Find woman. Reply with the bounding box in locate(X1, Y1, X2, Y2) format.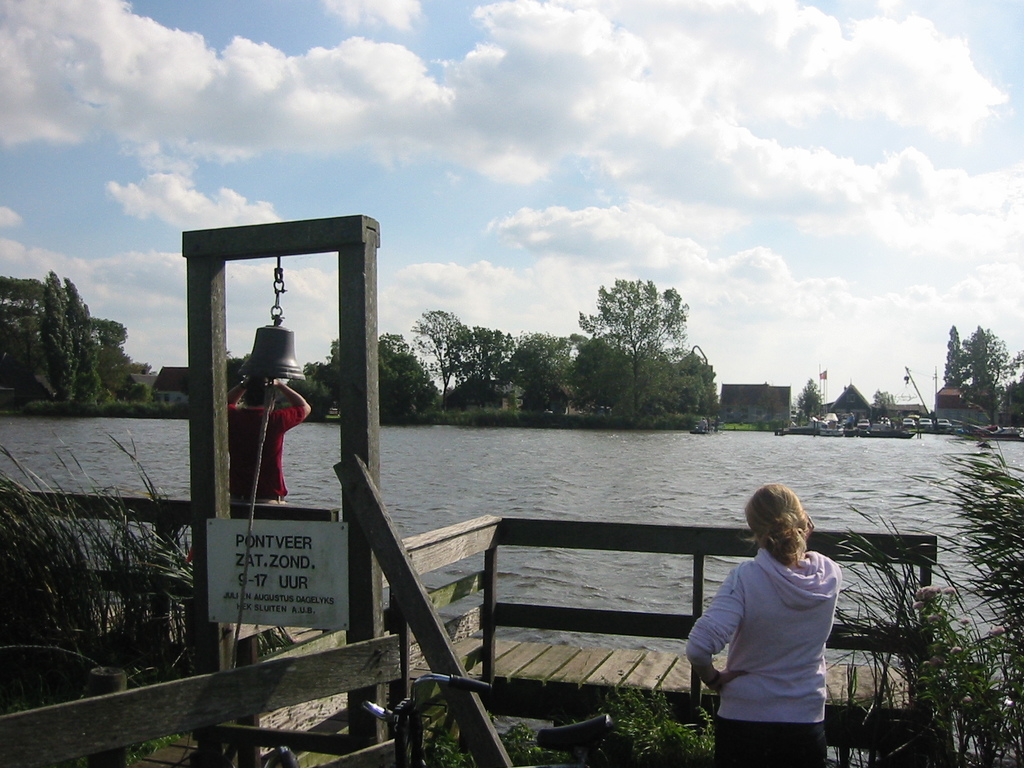
locate(675, 483, 860, 763).
